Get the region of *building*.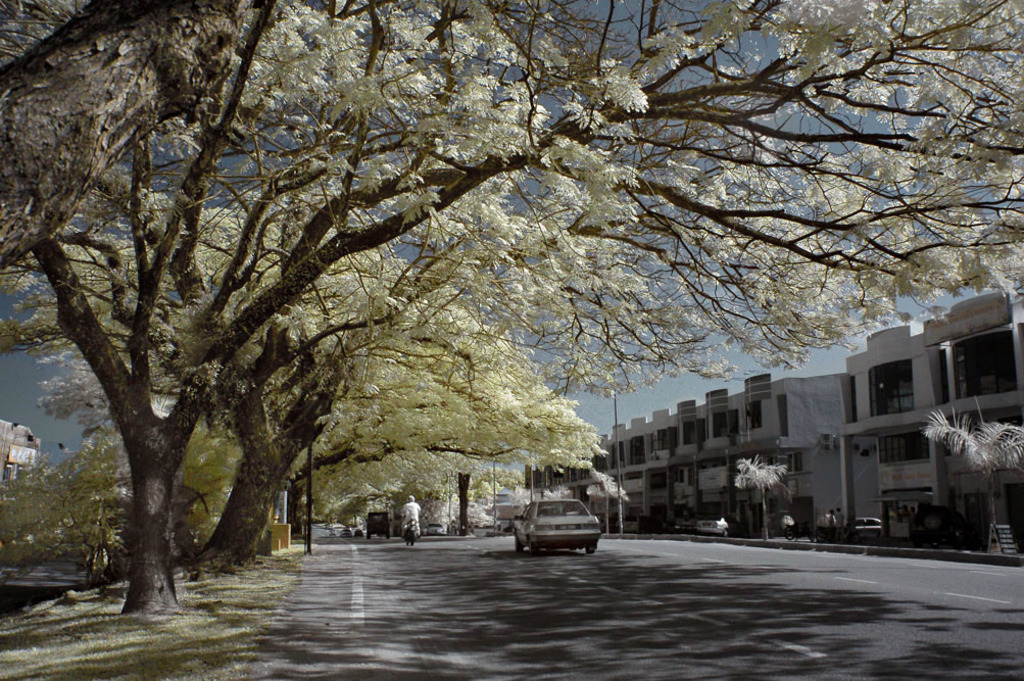
0/422/47/482.
